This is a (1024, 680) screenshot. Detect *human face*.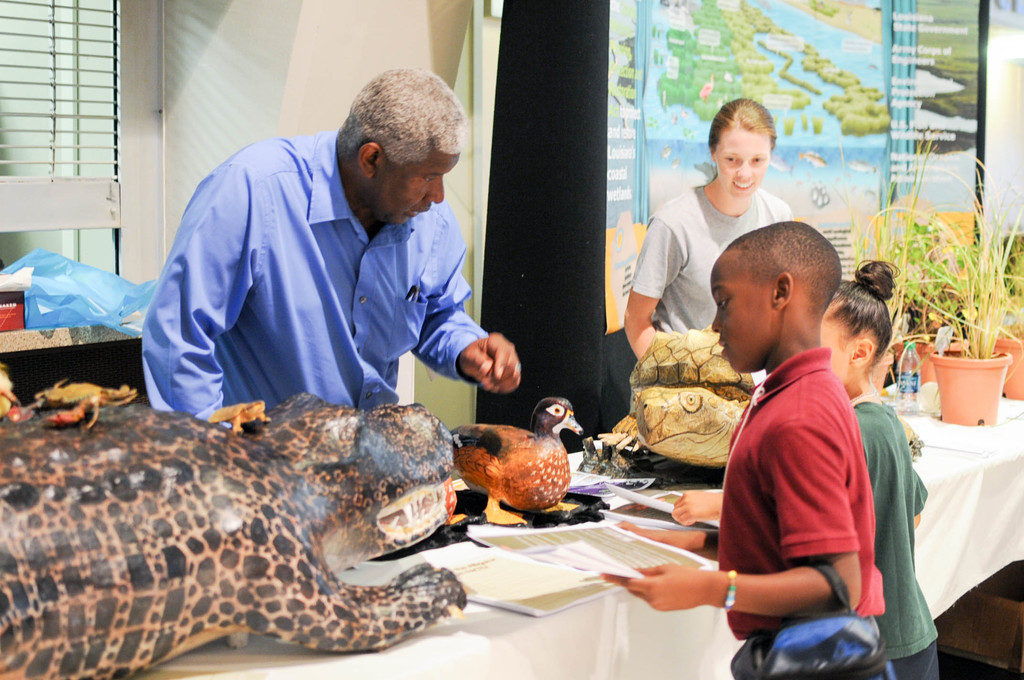
x1=711 y1=252 x2=774 y2=374.
